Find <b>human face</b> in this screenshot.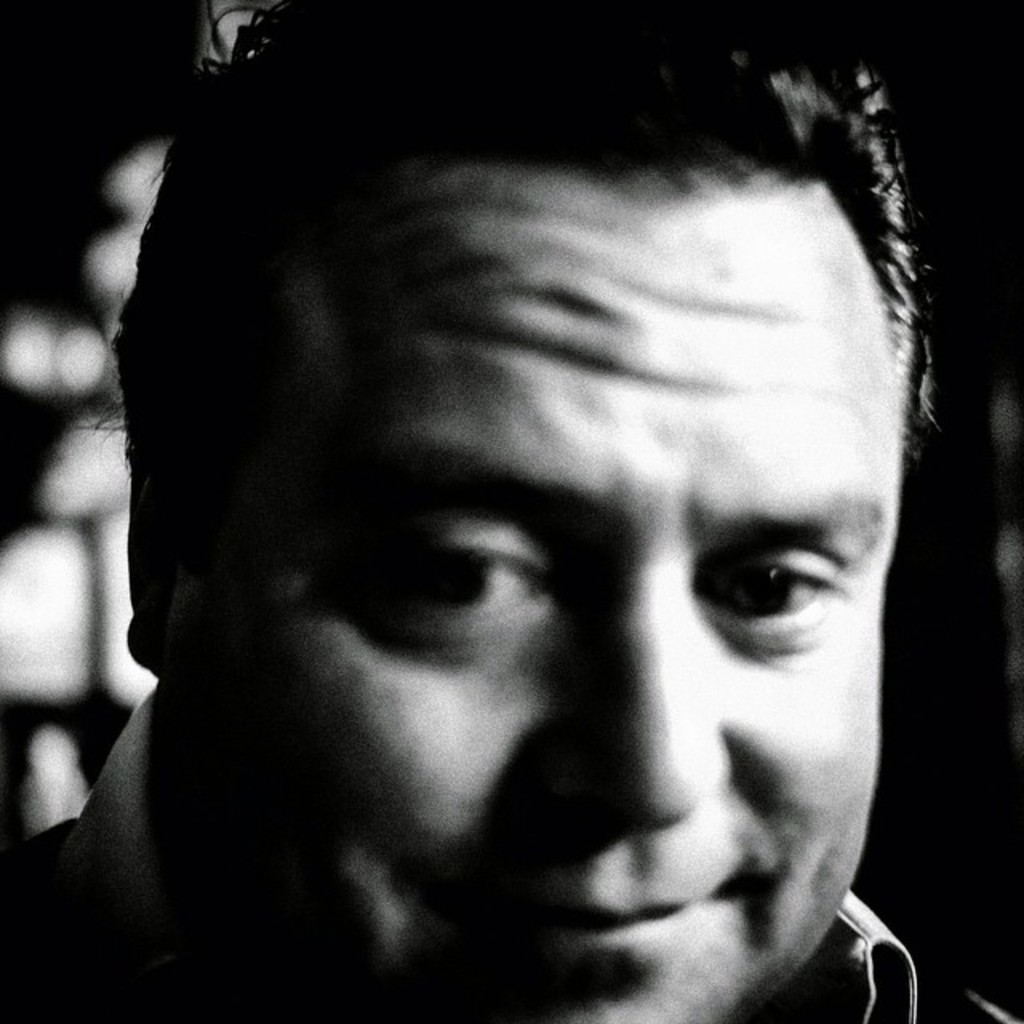
The bounding box for <b>human face</b> is 182 190 902 1022.
